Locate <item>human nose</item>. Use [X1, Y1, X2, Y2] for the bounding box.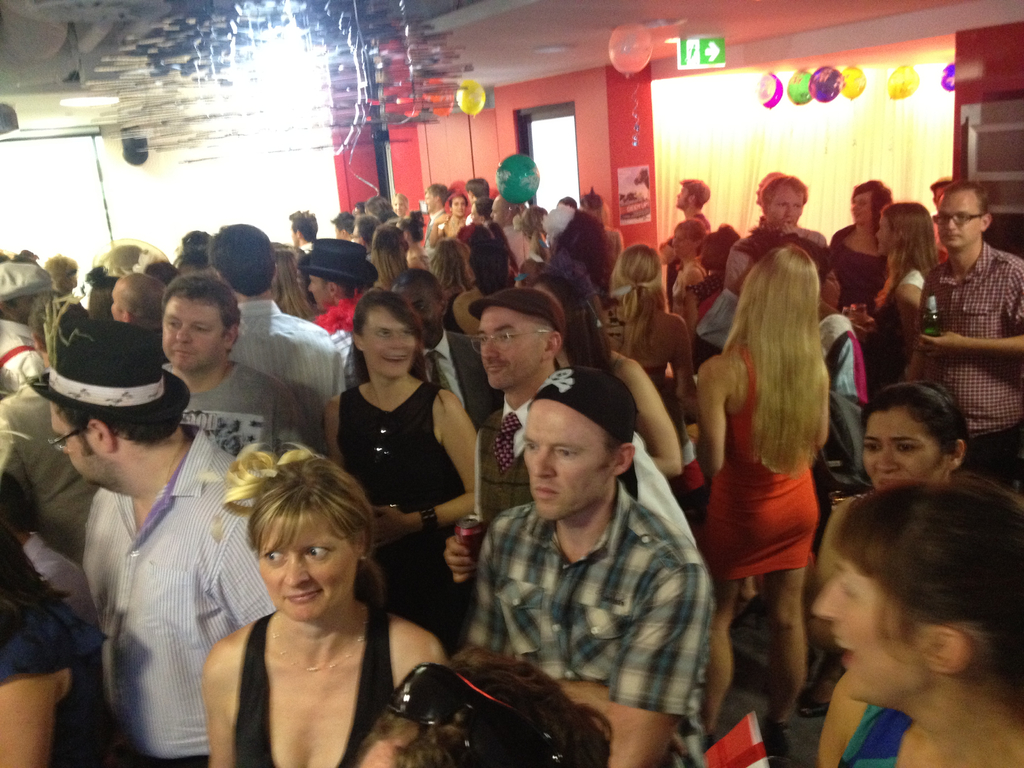
[483, 345, 501, 358].
